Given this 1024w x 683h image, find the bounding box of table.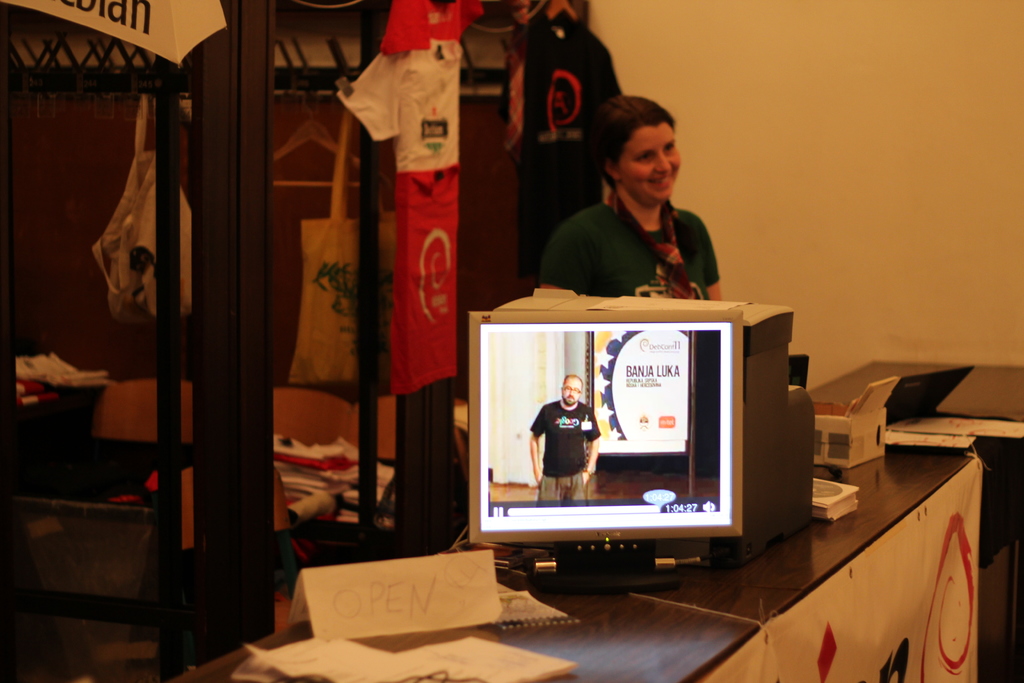
<bbox>166, 375, 984, 682</bbox>.
